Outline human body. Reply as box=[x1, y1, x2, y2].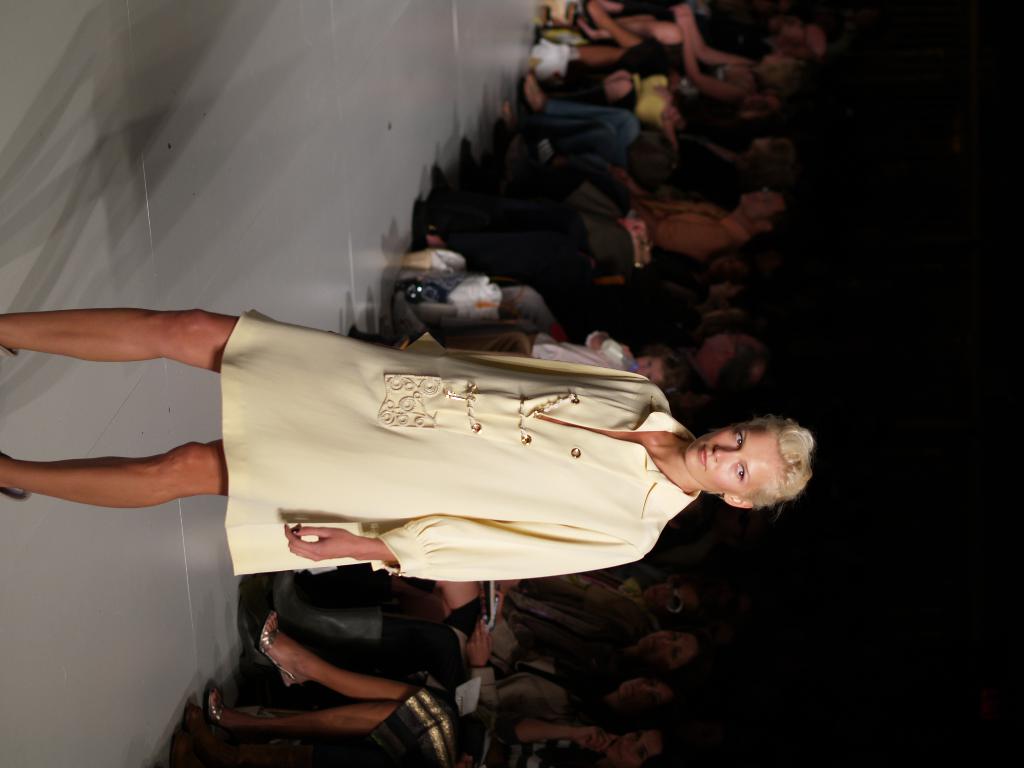
box=[0, 303, 819, 586].
